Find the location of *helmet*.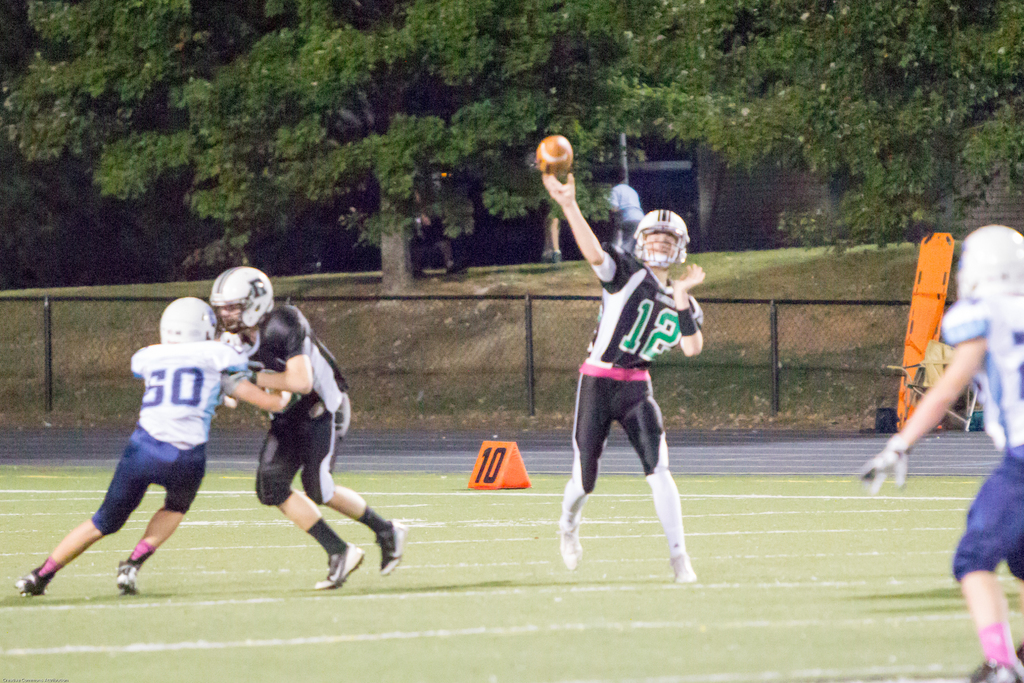
Location: x1=640, y1=208, x2=699, y2=281.
